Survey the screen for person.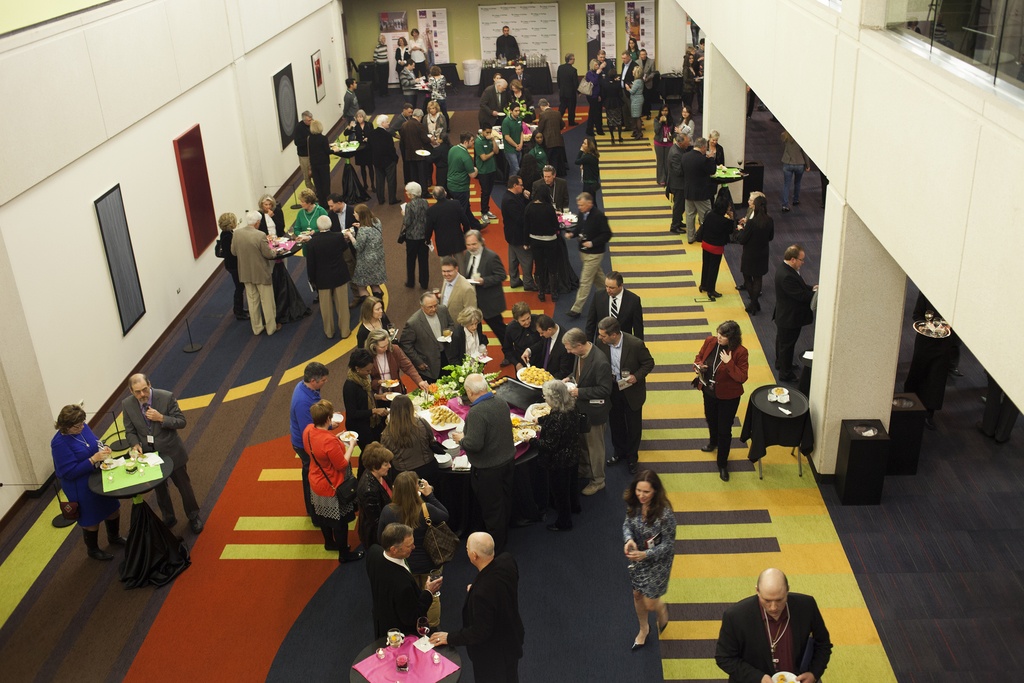
Survey found: l=603, t=67, r=621, b=144.
